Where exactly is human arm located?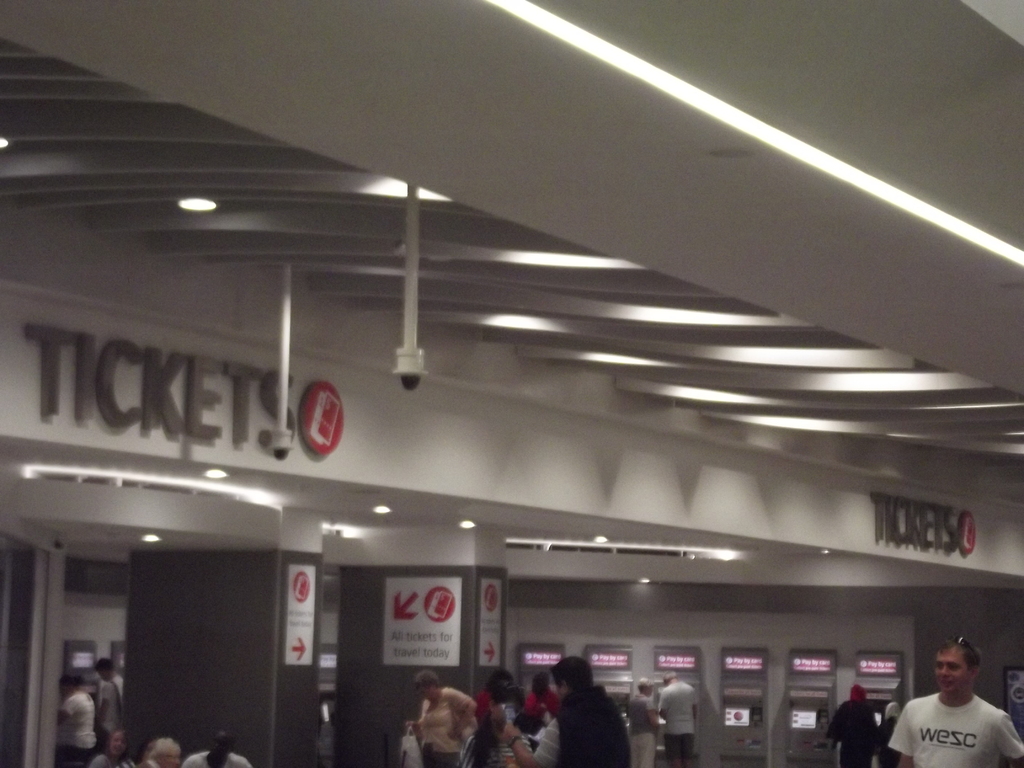
Its bounding box is select_region(499, 723, 562, 766).
